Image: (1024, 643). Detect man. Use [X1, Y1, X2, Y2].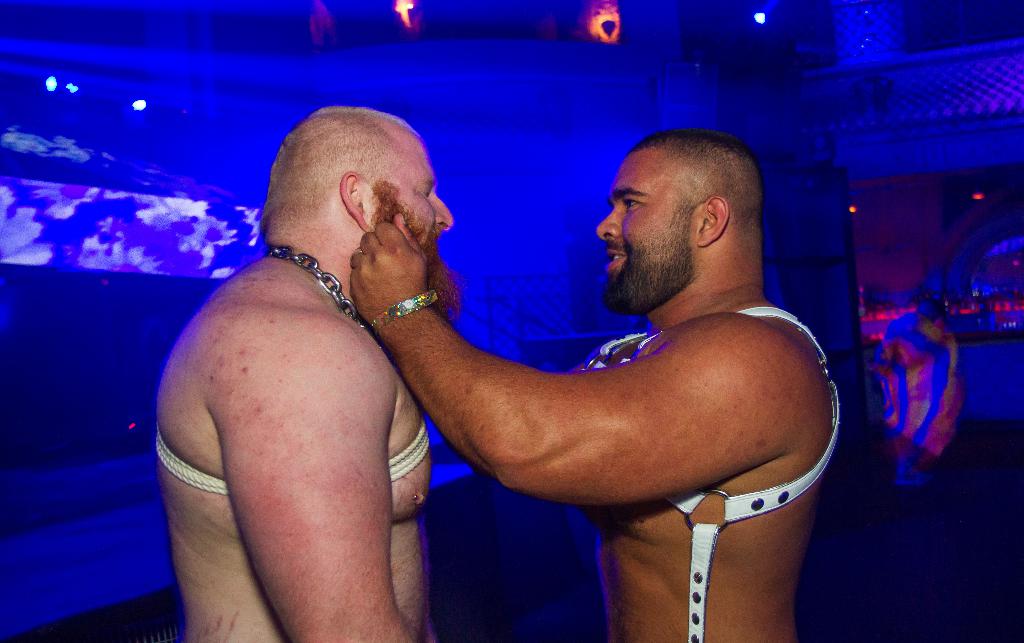
[148, 95, 463, 642].
